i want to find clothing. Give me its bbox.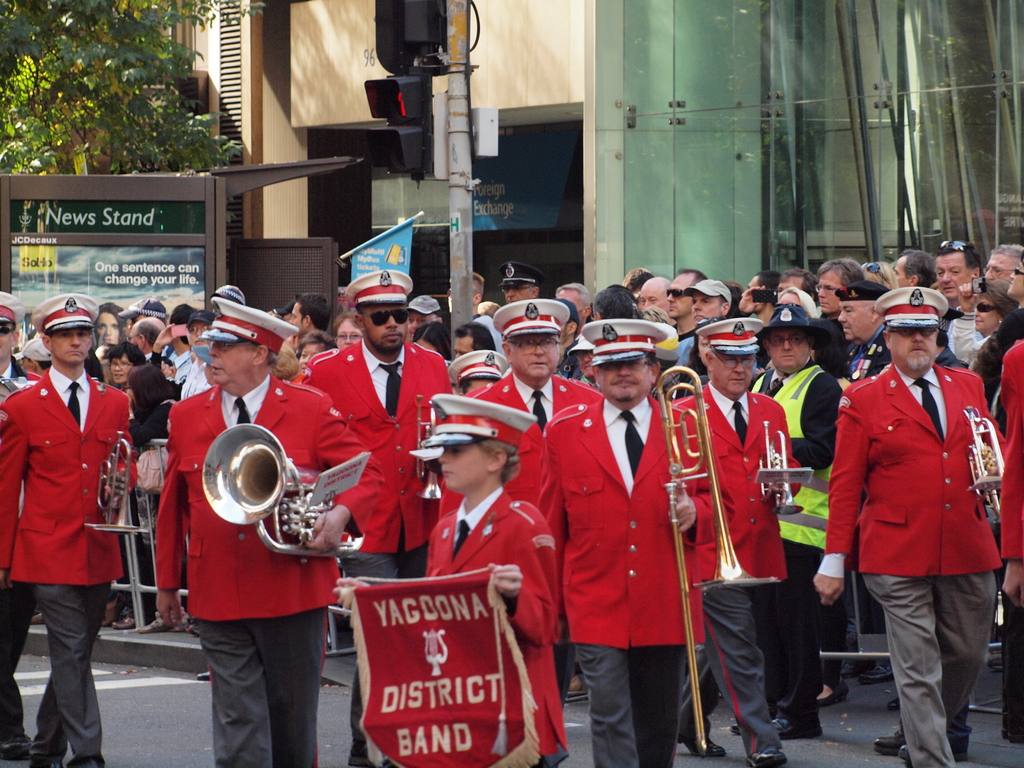
bbox=[0, 374, 61, 746].
